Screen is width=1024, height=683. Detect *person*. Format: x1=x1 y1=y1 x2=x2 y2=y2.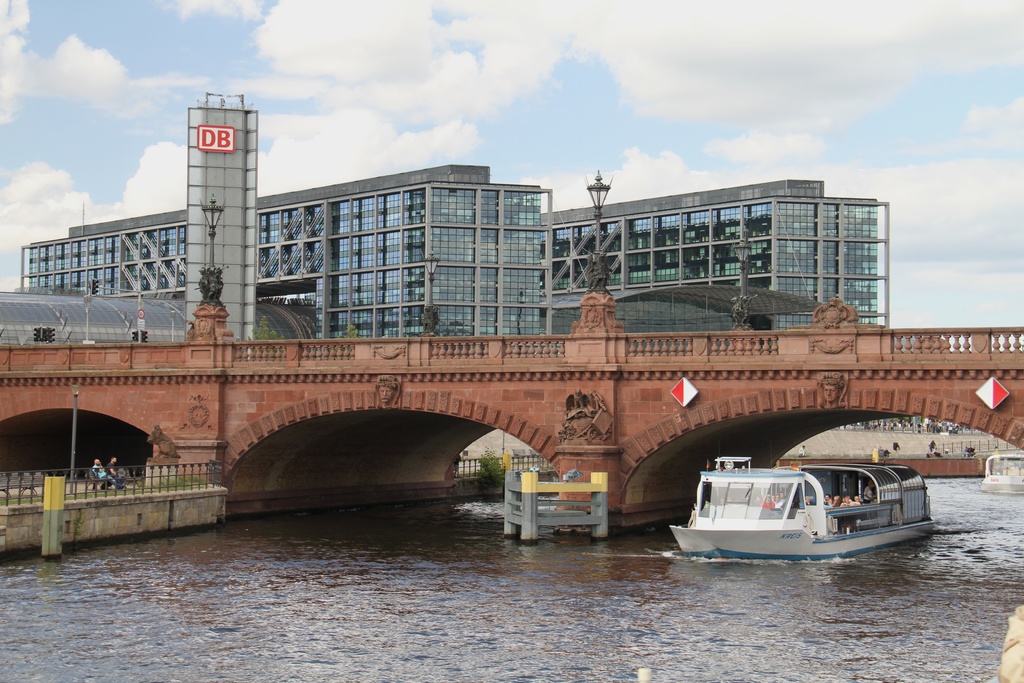
x1=925 y1=440 x2=937 y2=454.
